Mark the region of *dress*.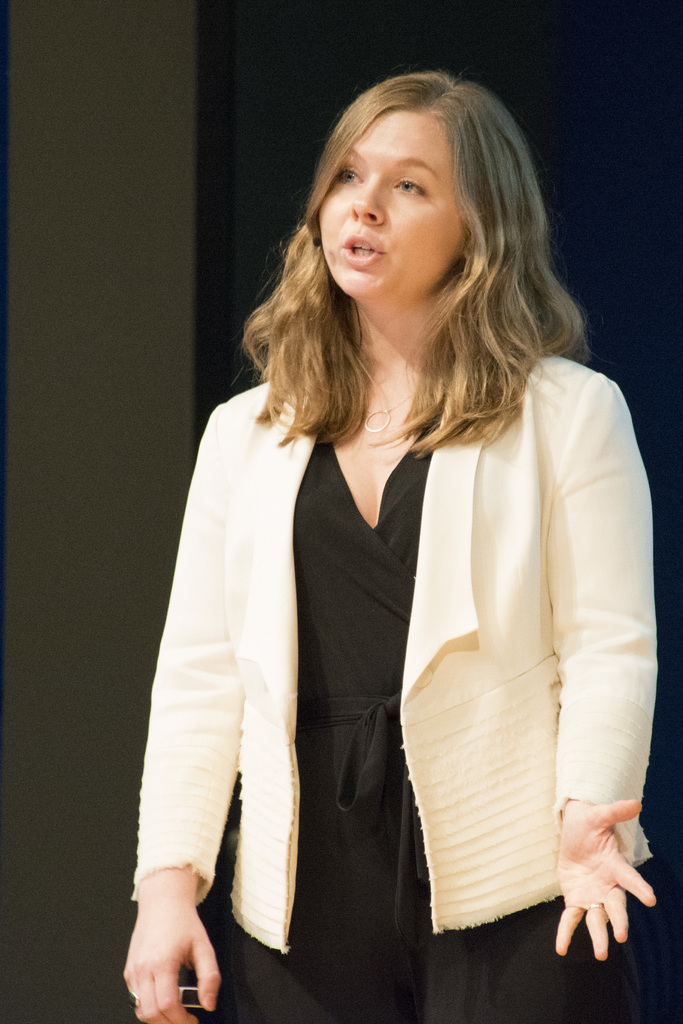
Region: {"x1": 186, "y1": 406, "x2": 649, "y2": 1023}.
